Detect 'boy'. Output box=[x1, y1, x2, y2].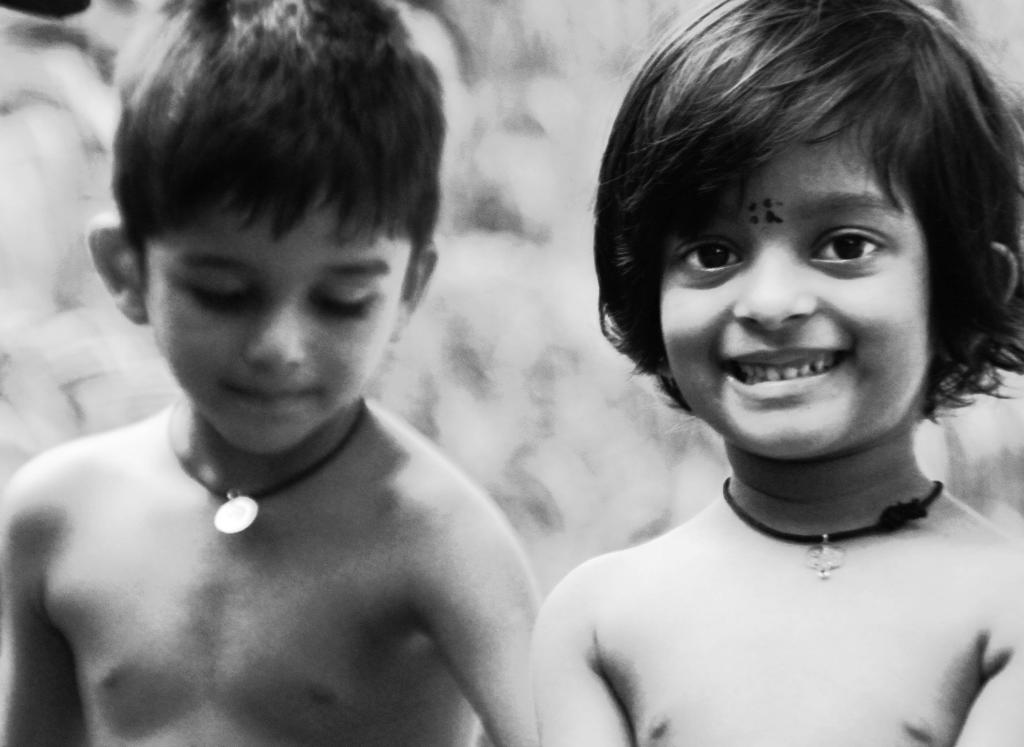
box=[14, 18, 596, 734].
